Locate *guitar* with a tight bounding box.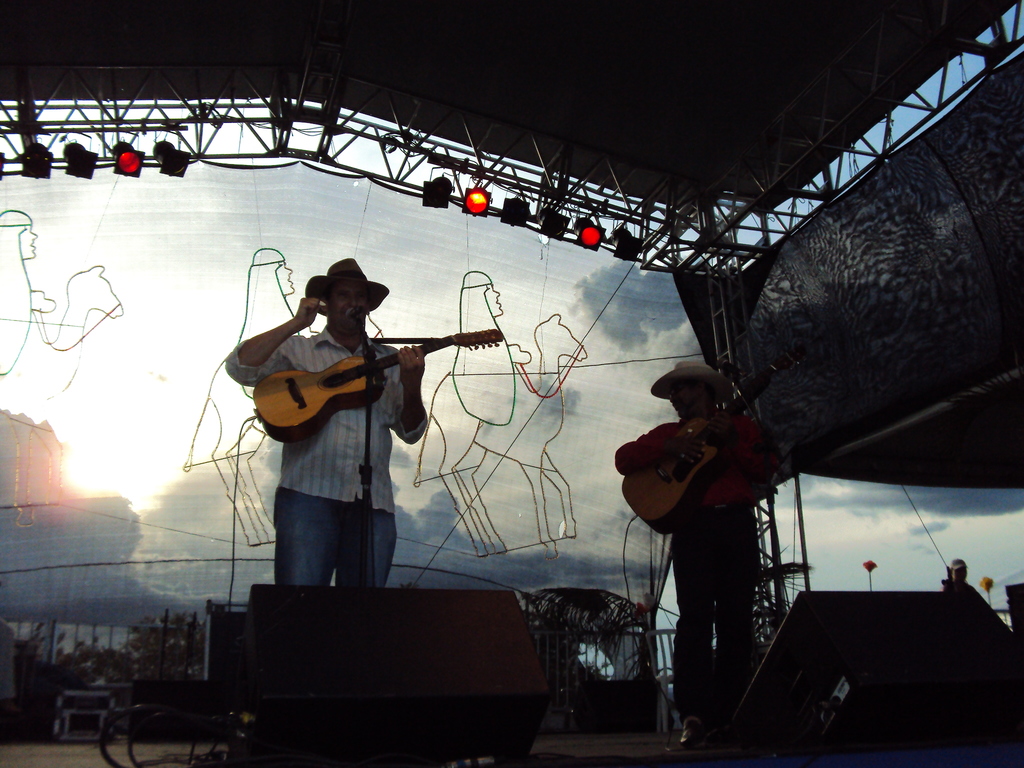
pyautogui.locateOnScreen(248, 320, 504, 447).
